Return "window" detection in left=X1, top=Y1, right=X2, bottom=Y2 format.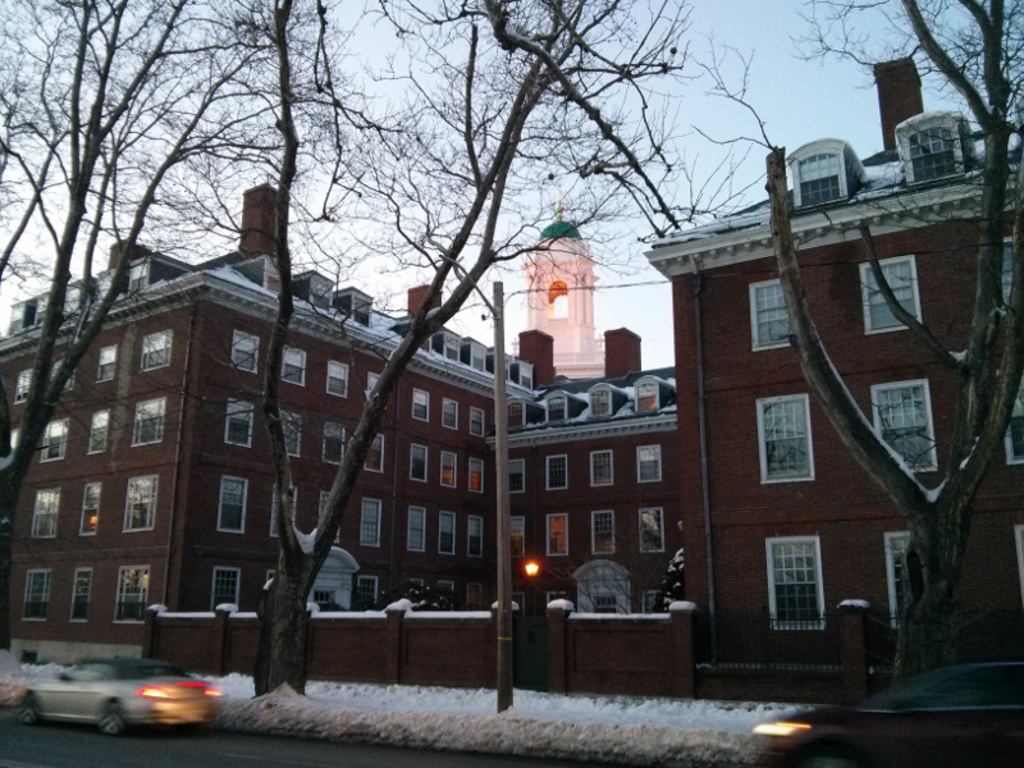
left=357, top=575, right=379, bottom=612.
